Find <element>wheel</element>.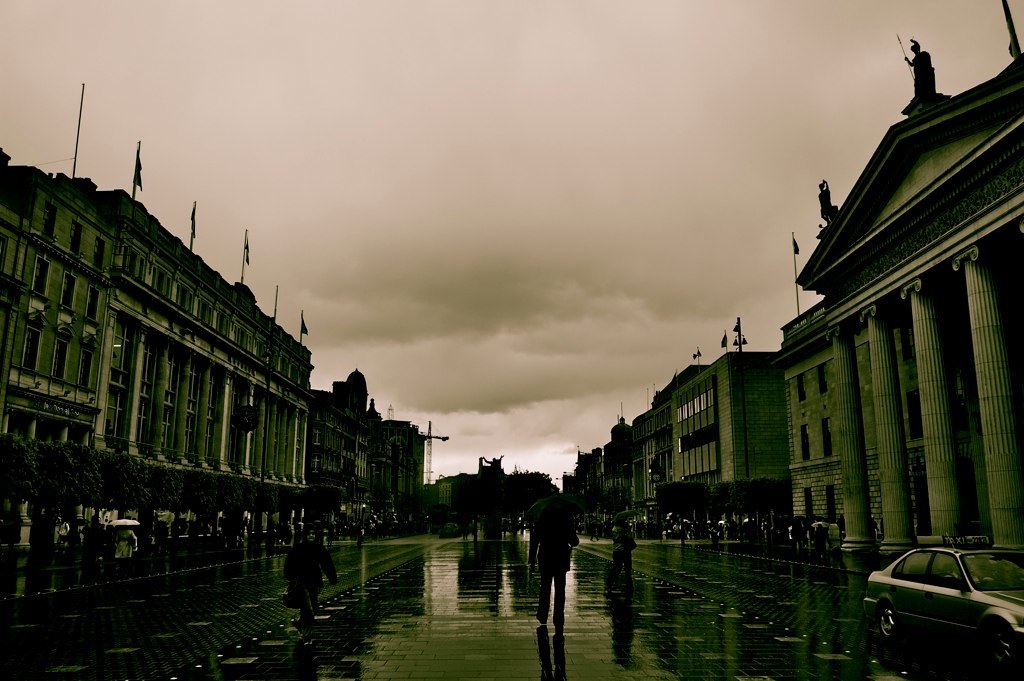
<region>875, 609, 897, 628</region>.
